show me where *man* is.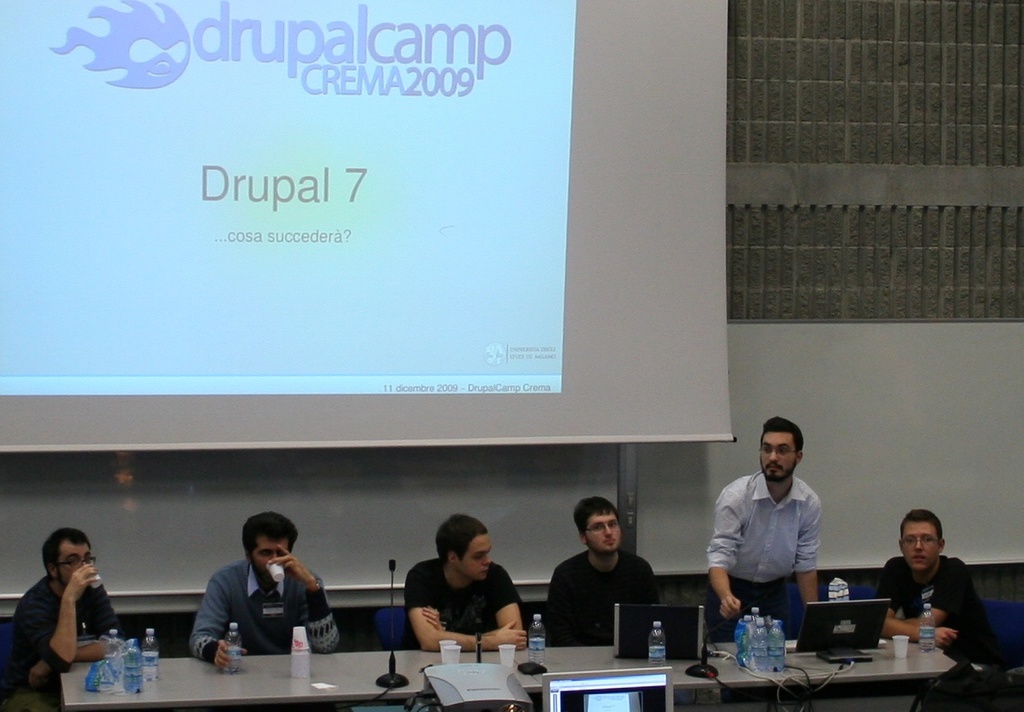
*man* is at left=179, top=529, right=336, bottom=671.
